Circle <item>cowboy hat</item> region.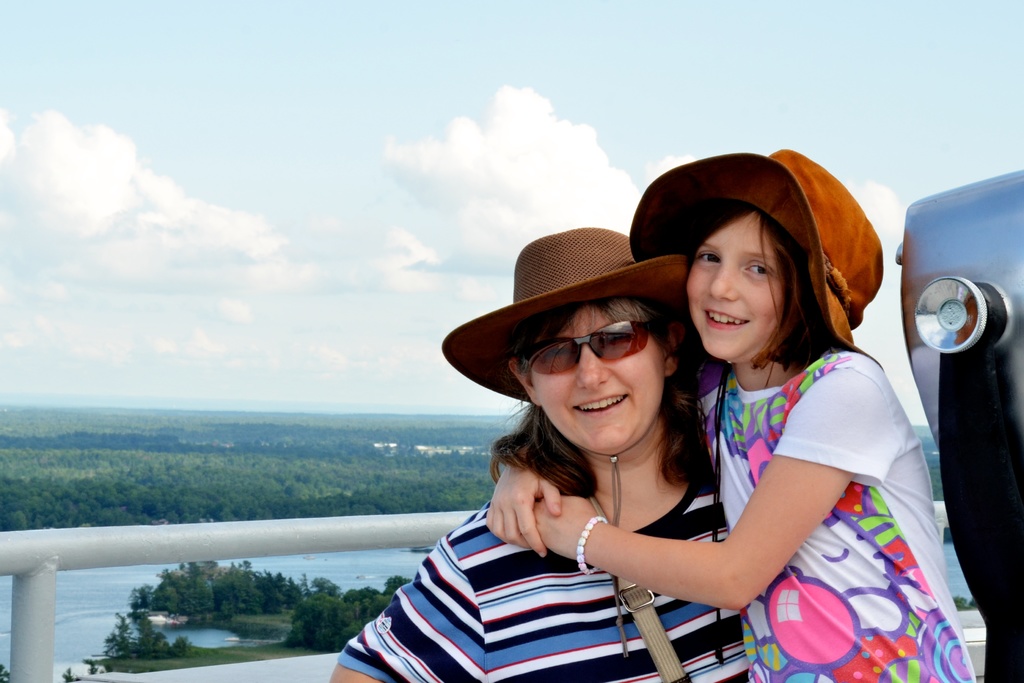
Region: crop(628, 145, 888, 360).
